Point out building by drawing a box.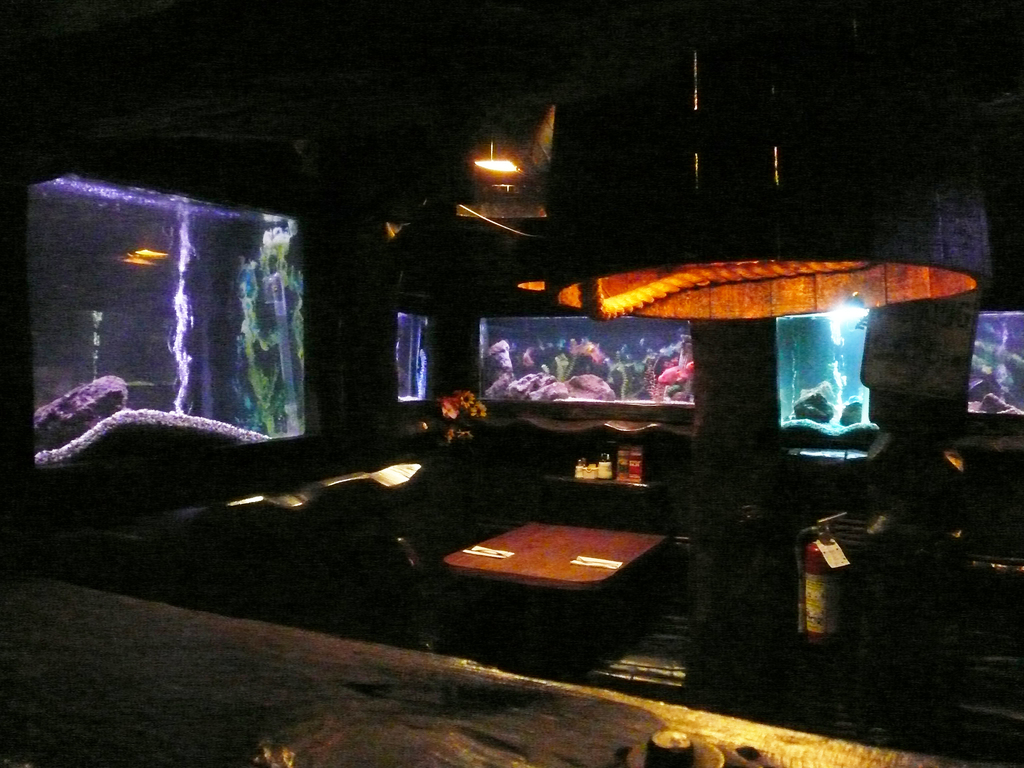
pyautogui.locateOnScreen(0, 0, 1023, 767).
